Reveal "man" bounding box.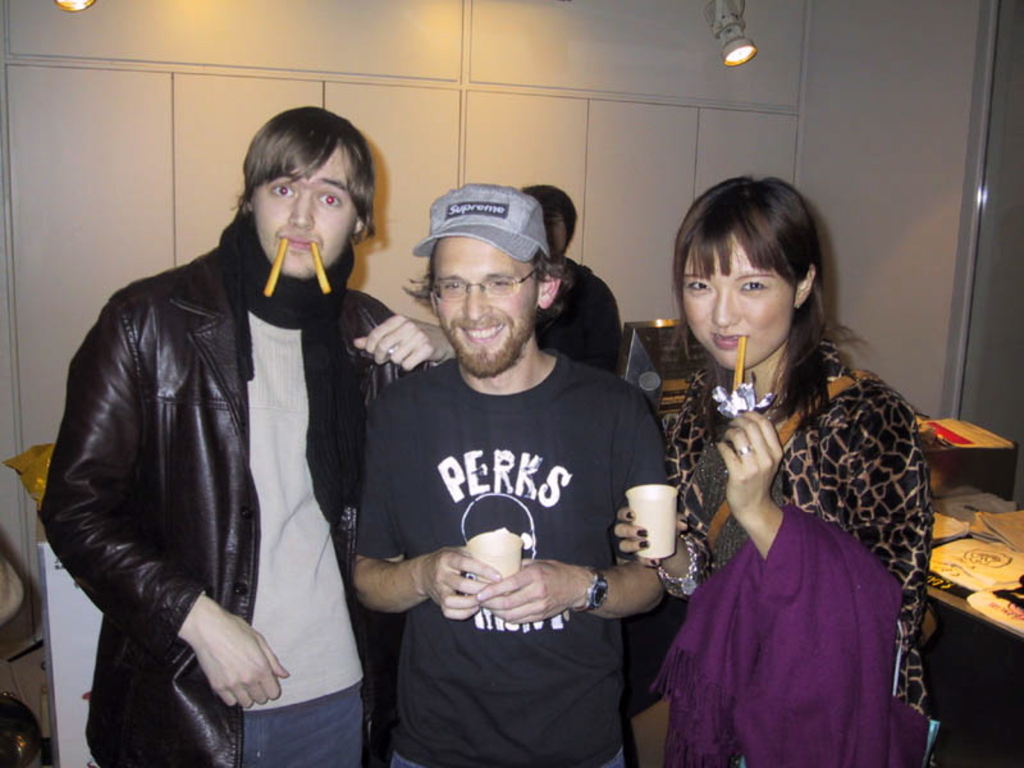
Revealed: 40/108/456/767.
